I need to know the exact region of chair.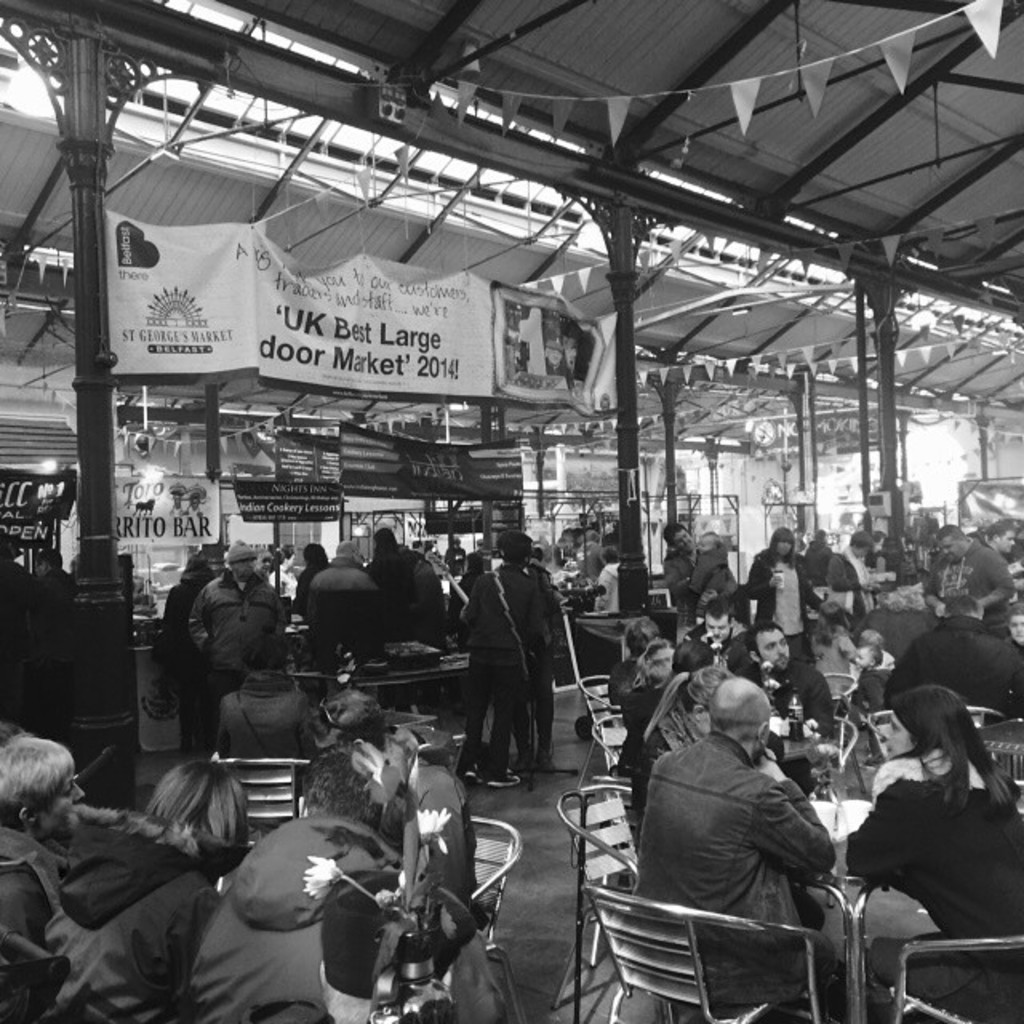
Region: x1=808 y1=717 x2=869 y2=802.
